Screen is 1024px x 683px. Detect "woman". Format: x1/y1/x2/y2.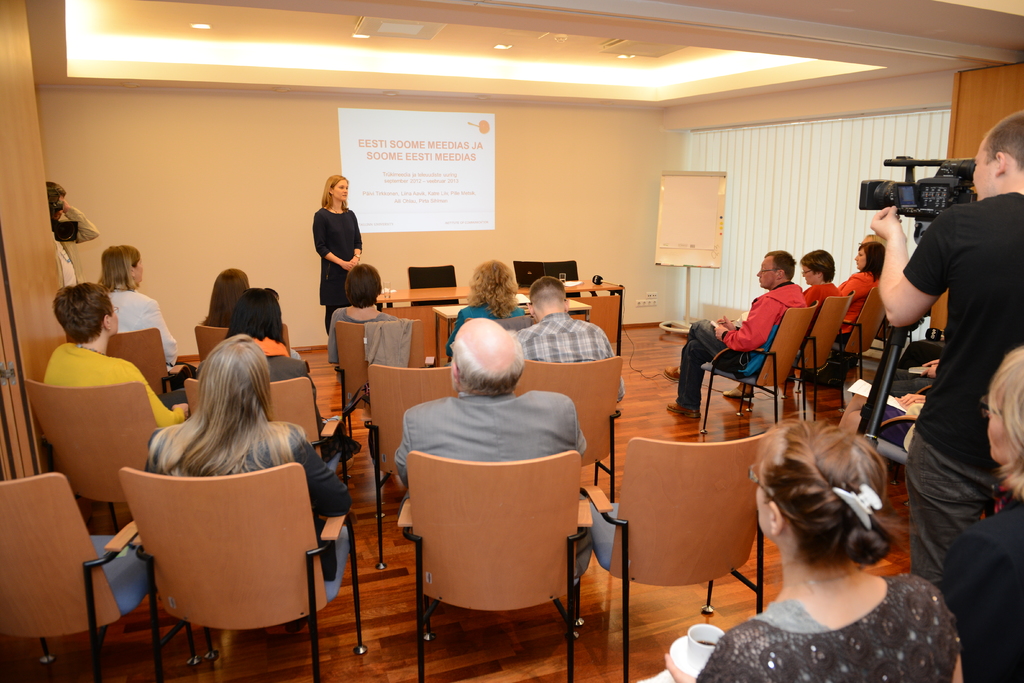
643/417/968/682.
